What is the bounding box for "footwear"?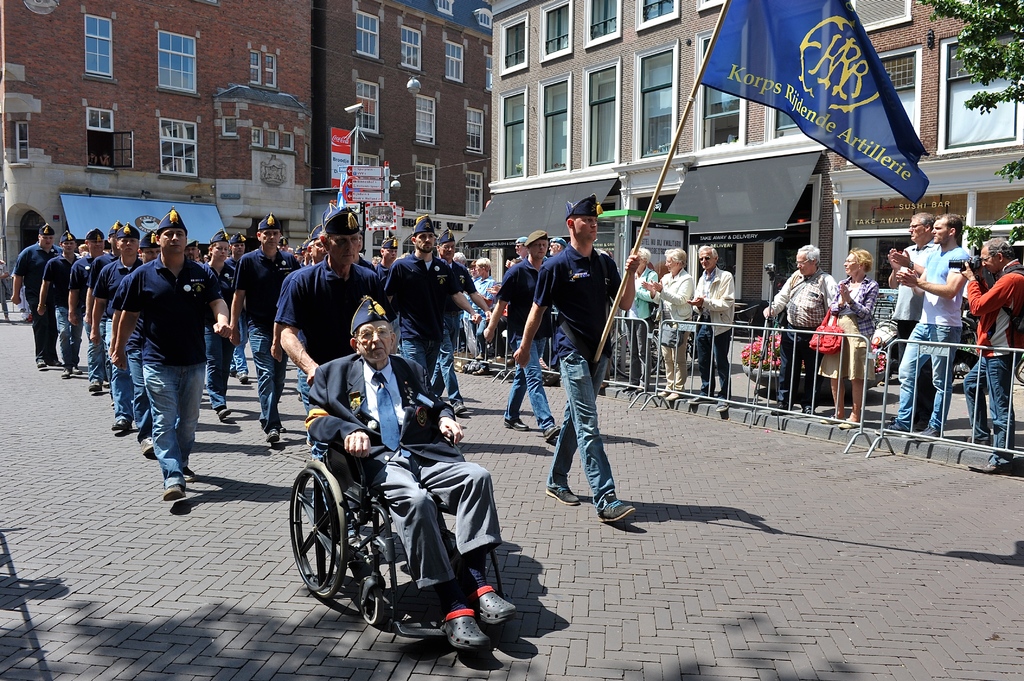
{"left": 890, "top": 419, "right": 910, "bottom": 433}.
